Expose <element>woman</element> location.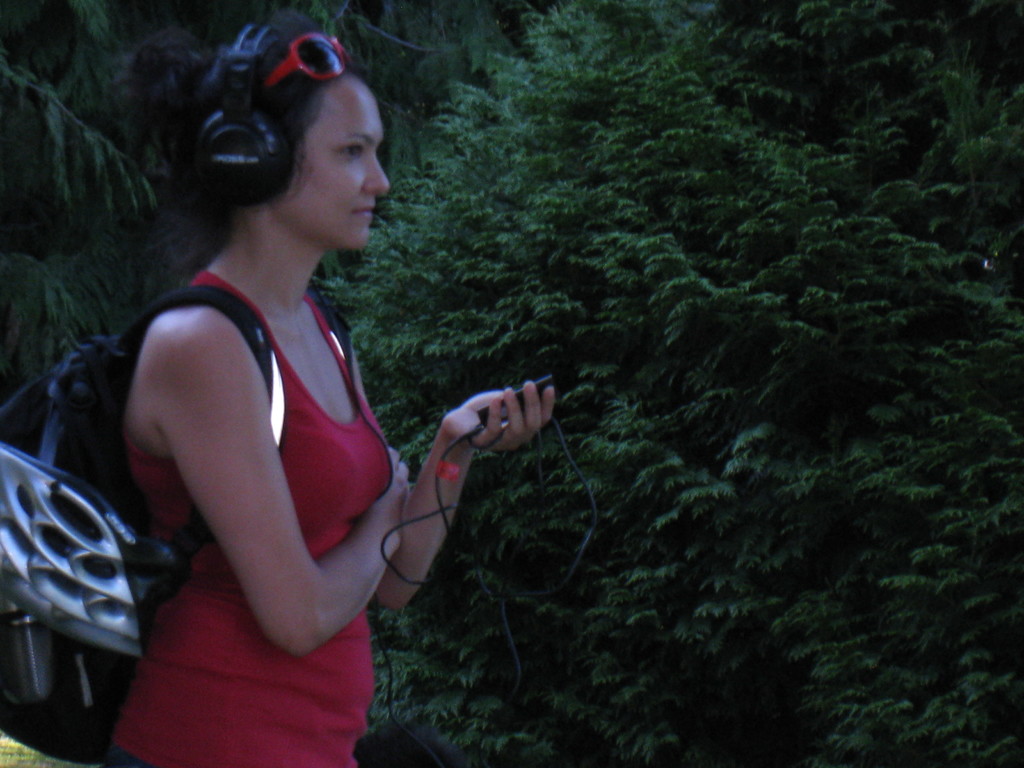
Exposed at BBox(98, 0, 425, 748).
